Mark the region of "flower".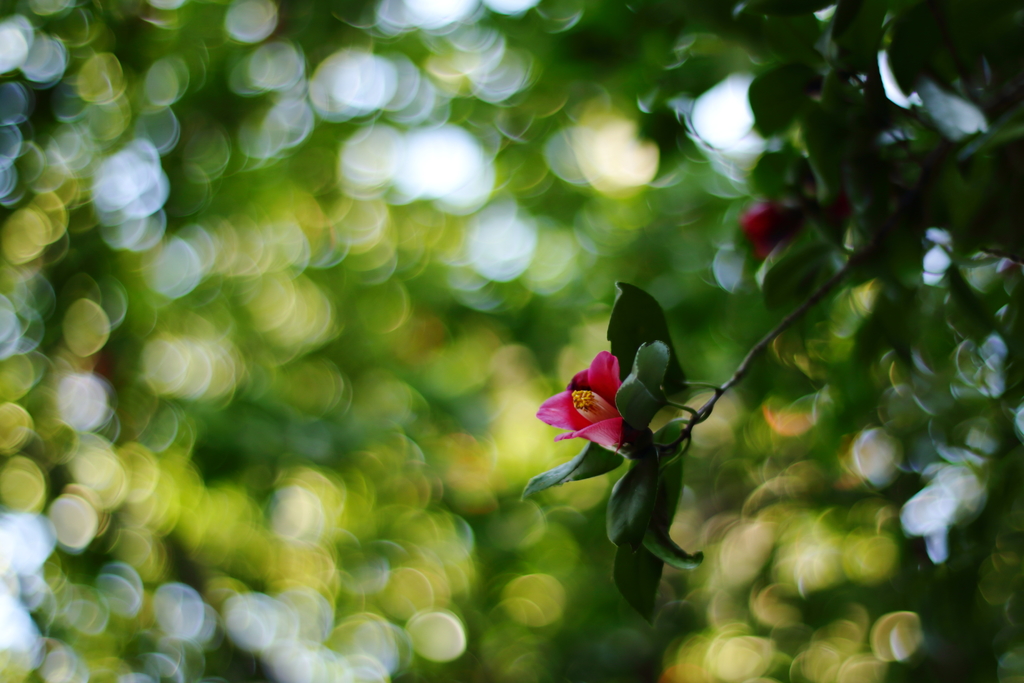
Region: {"left": 530, "top": 357, "right": 635, "bottom": 461}.
